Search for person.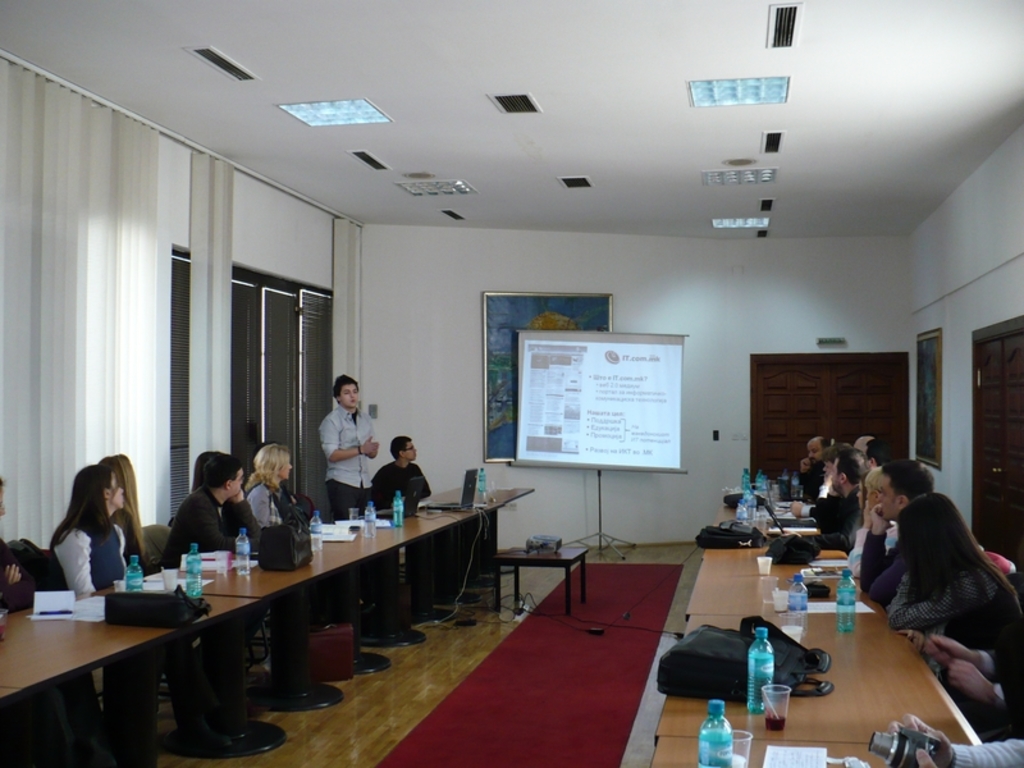
Found at Rect(367, 436, 429, 511).
